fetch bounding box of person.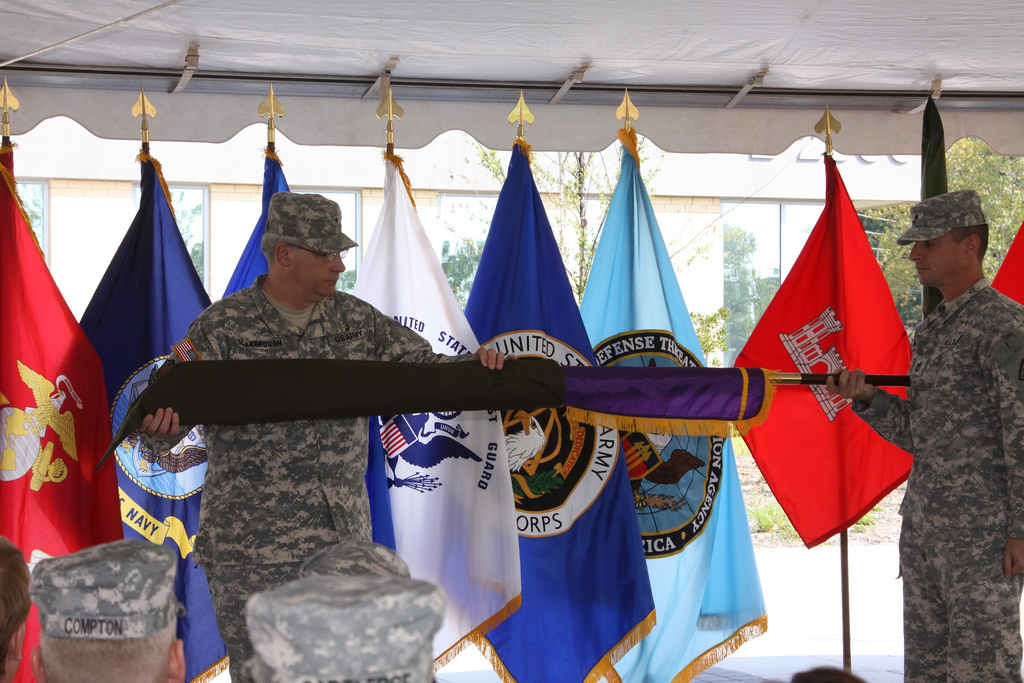
Bbox: (x1=821, y1=184, x2=1023, y2=682).
